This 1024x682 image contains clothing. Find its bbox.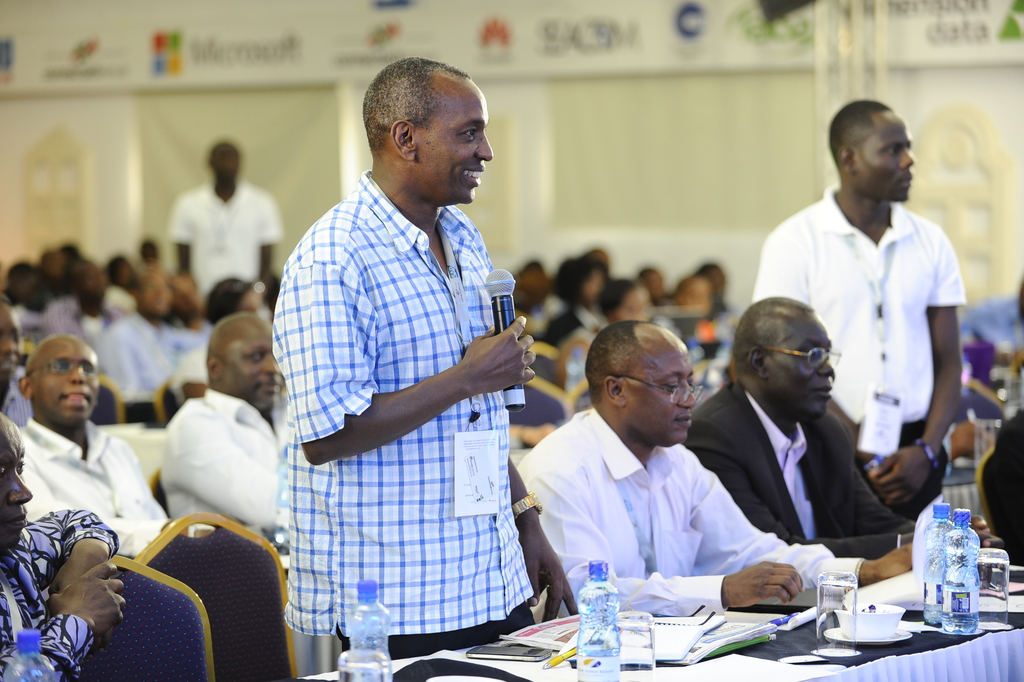
region(538, 299, 612, 350).
